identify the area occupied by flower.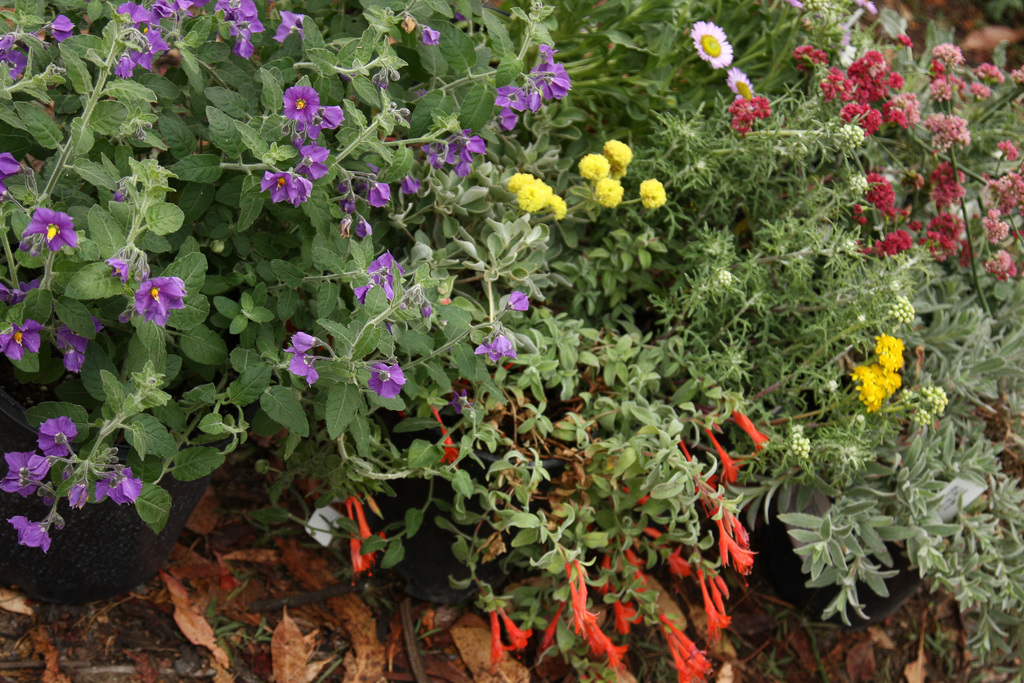
Area: left=877, top=336, right=911, bottom=371.
